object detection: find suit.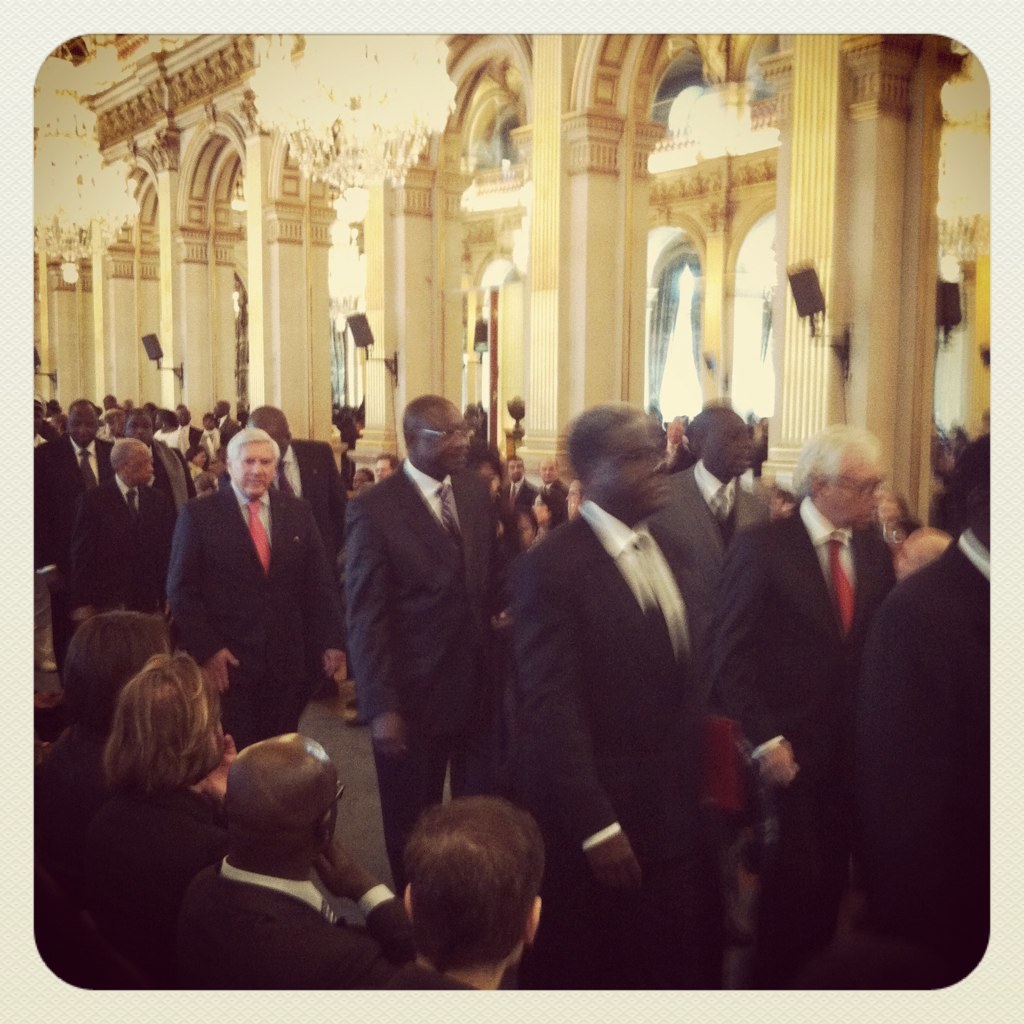
163 856 420 993.
